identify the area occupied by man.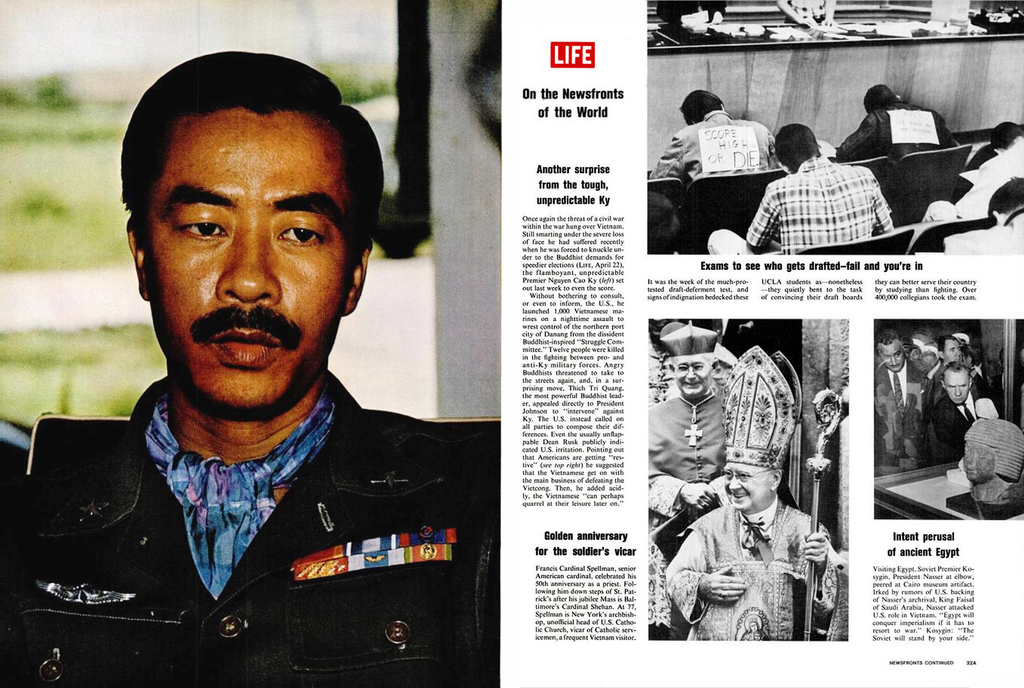
Area: 645:320:731:643.
